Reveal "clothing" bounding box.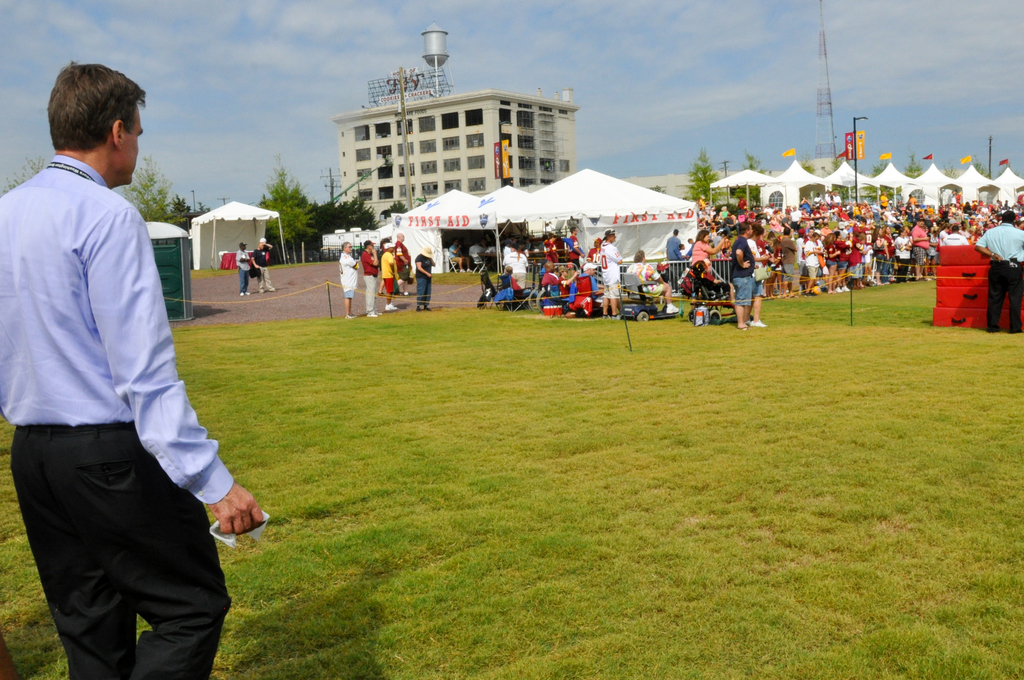
Revealed: box=[975, 223, 1022, 325].
